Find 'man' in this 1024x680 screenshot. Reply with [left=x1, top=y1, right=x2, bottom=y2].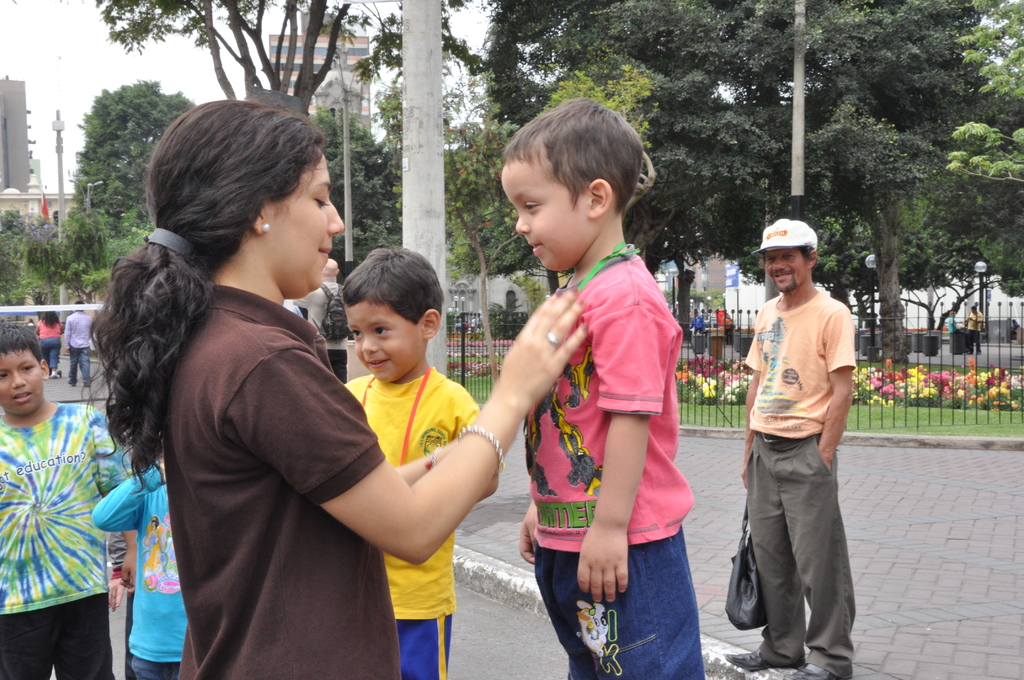
[left=725, top=216, right=877, bottom=669].
